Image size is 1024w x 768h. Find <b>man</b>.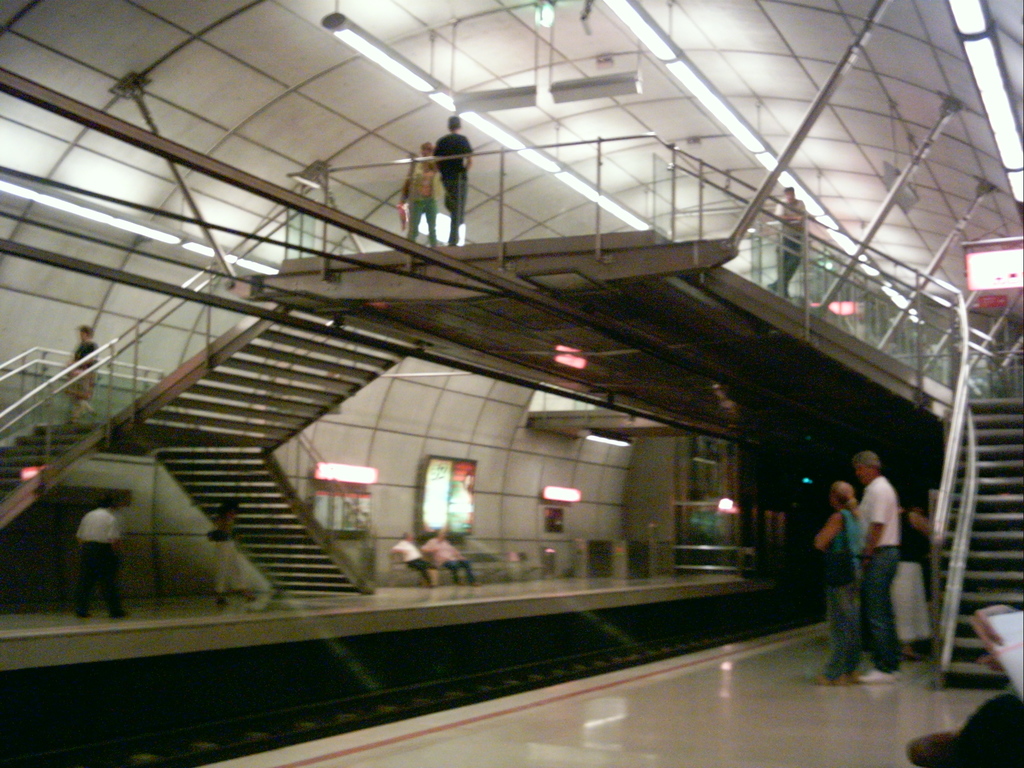
left=768, top=188, right=806, bottom=296.
